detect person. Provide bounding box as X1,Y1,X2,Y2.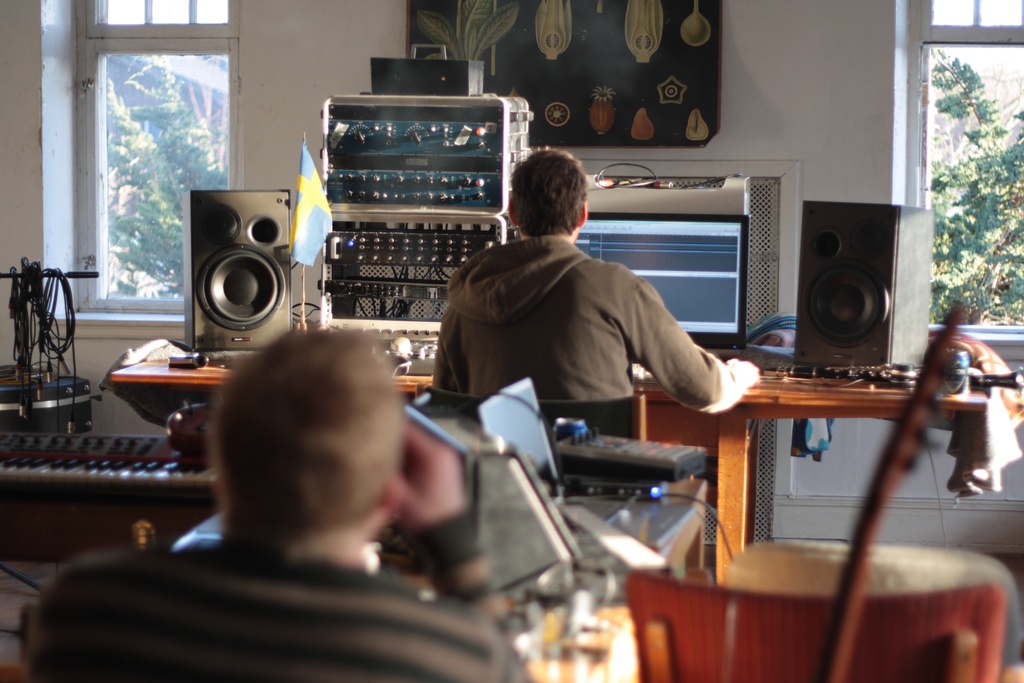
28,334,535,682.
